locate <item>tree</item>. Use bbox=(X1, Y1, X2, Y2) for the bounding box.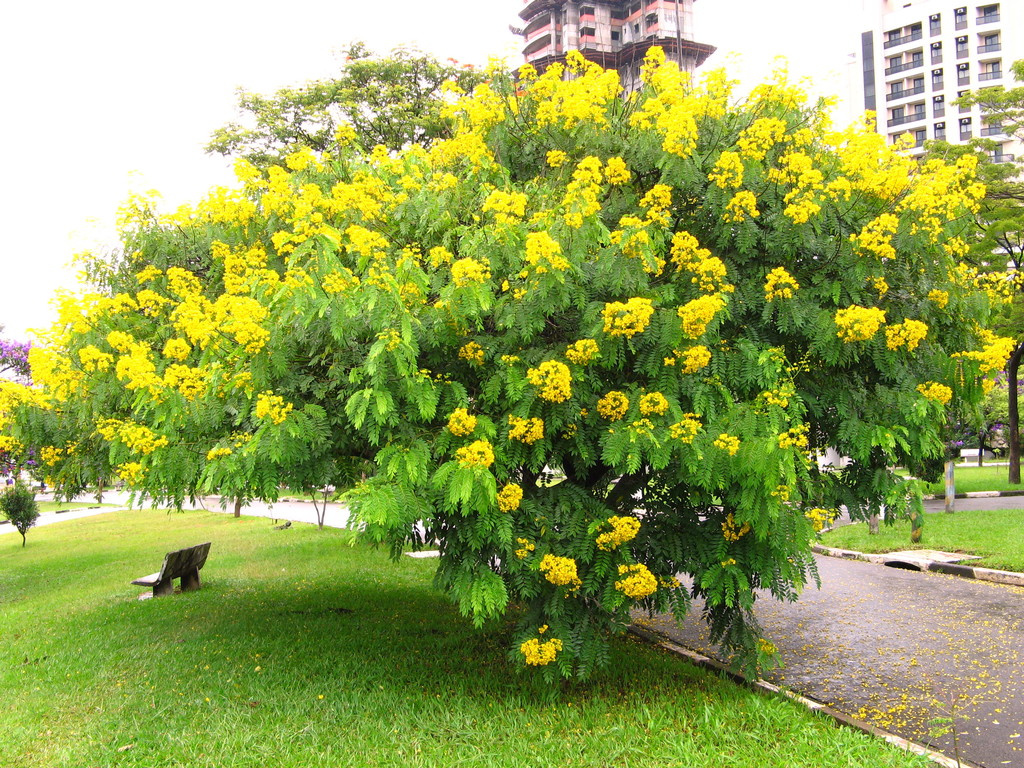
bbox=(916, 57, 1023, 497).
